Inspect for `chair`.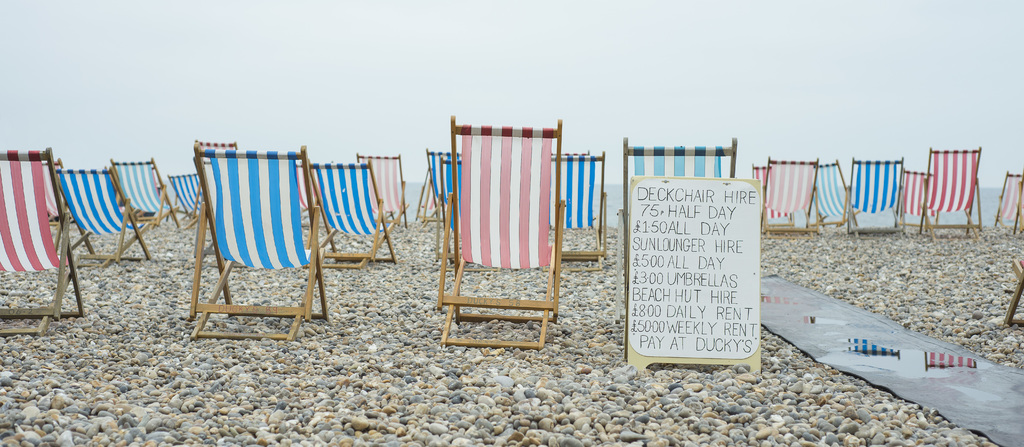
Inspection: BBox(614, 134, 732, 316).
